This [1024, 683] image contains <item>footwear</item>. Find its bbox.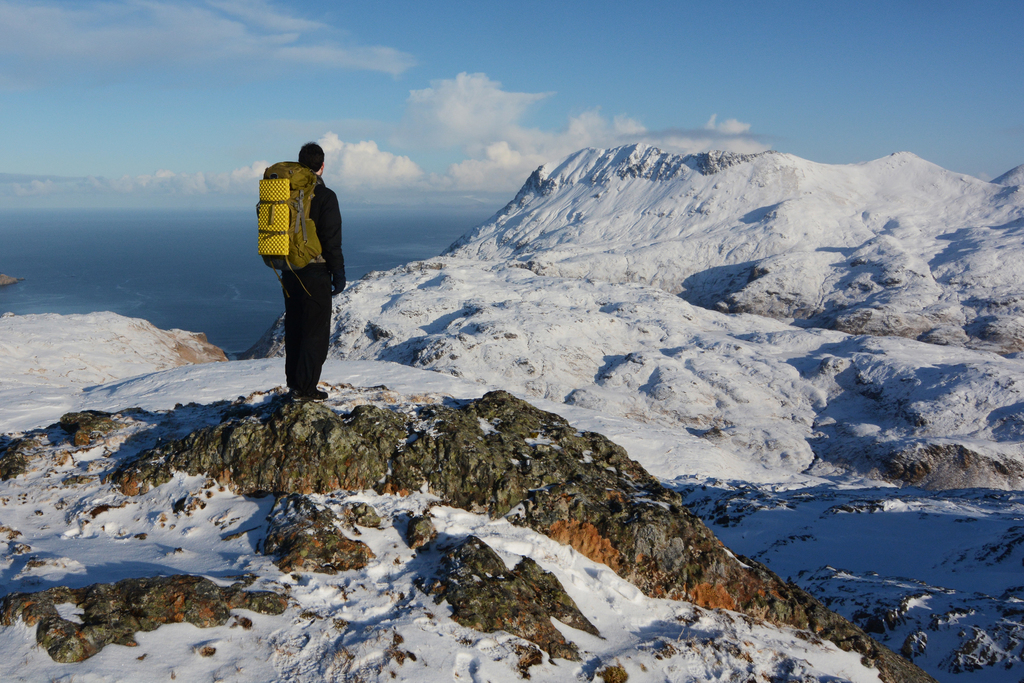
BBox(285, 383, 331, 409).
